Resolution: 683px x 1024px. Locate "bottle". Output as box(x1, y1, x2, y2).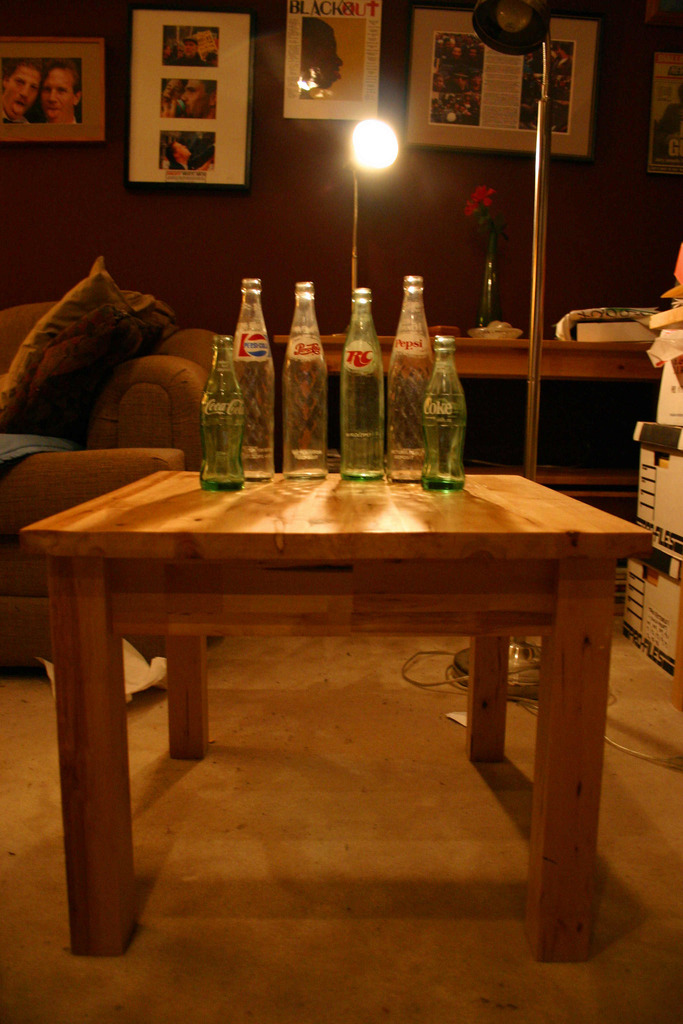
box(281, 283, 331, 479).
